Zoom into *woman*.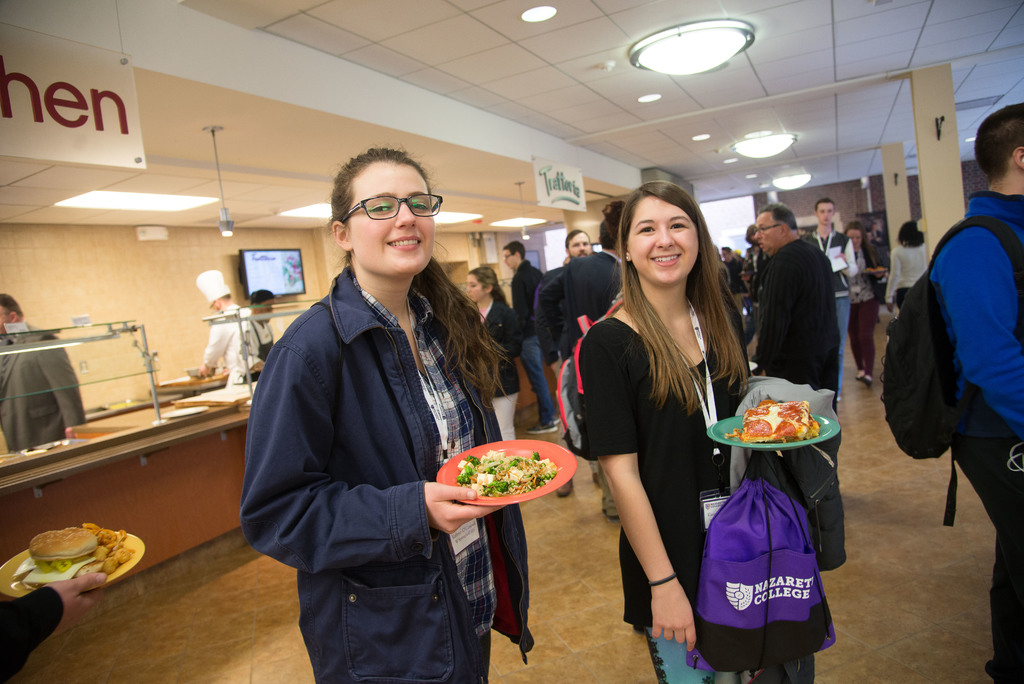
Zoom target: {"x1": 465, "y1": 268, "x2": 522, "y2": 443}.
